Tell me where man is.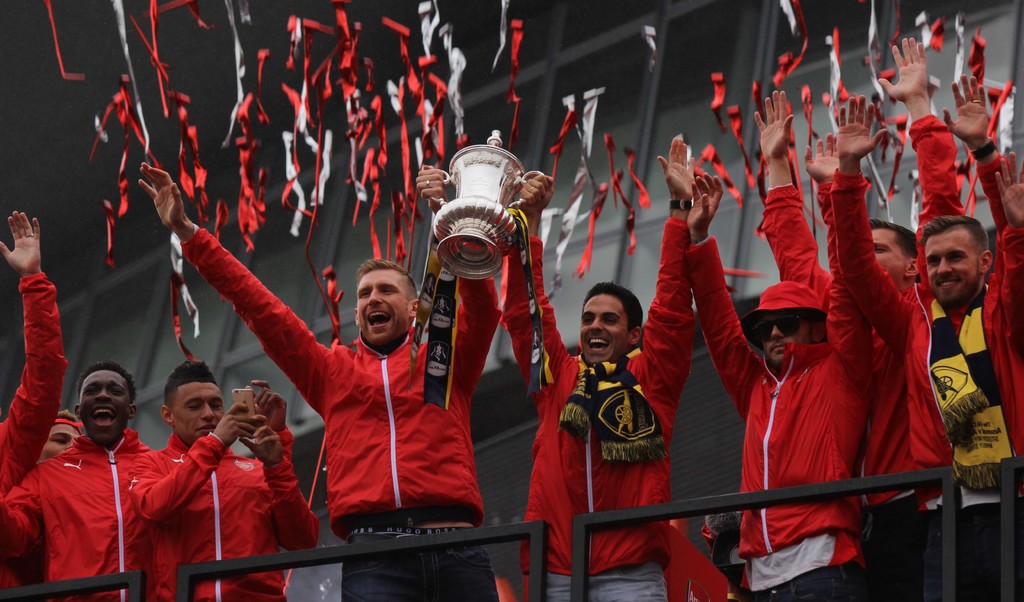
man is at 136:359:325:601.
